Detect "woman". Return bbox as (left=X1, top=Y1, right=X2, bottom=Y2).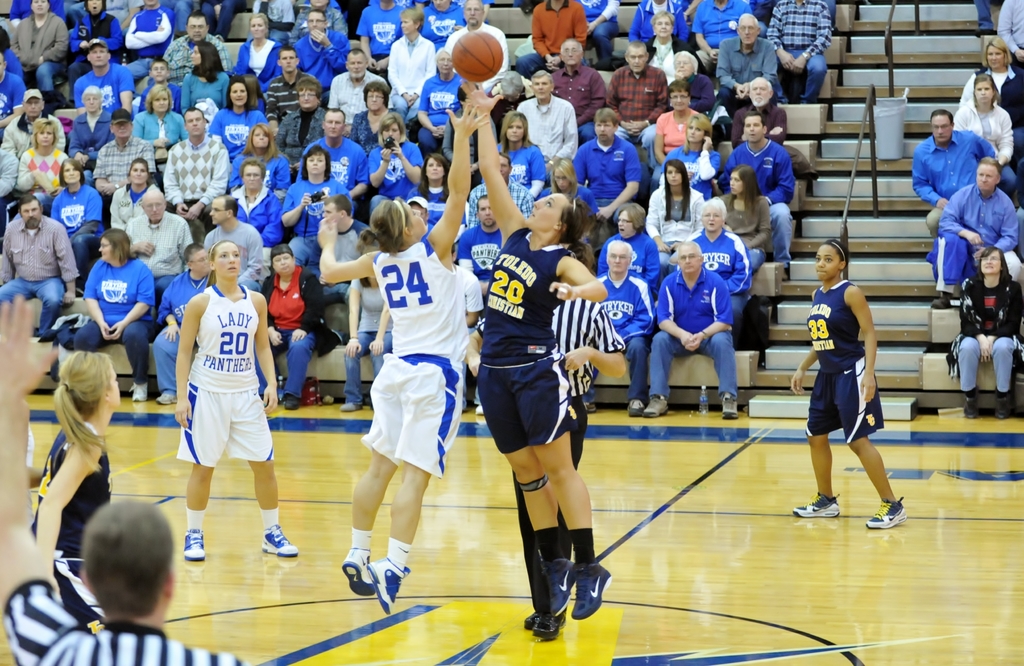
(left=104, top=151, right=150, bottom=224).
